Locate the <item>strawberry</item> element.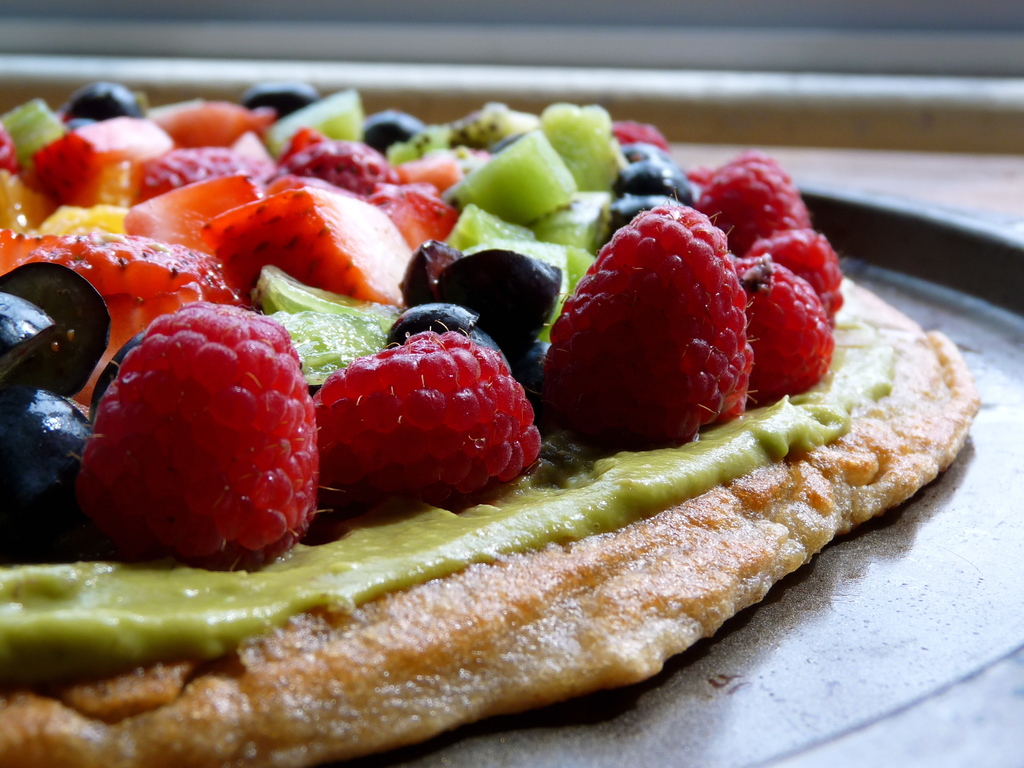
Element bbox: {"x1": 294, "y1": 331, "x2": 572, "y2": 524}.
